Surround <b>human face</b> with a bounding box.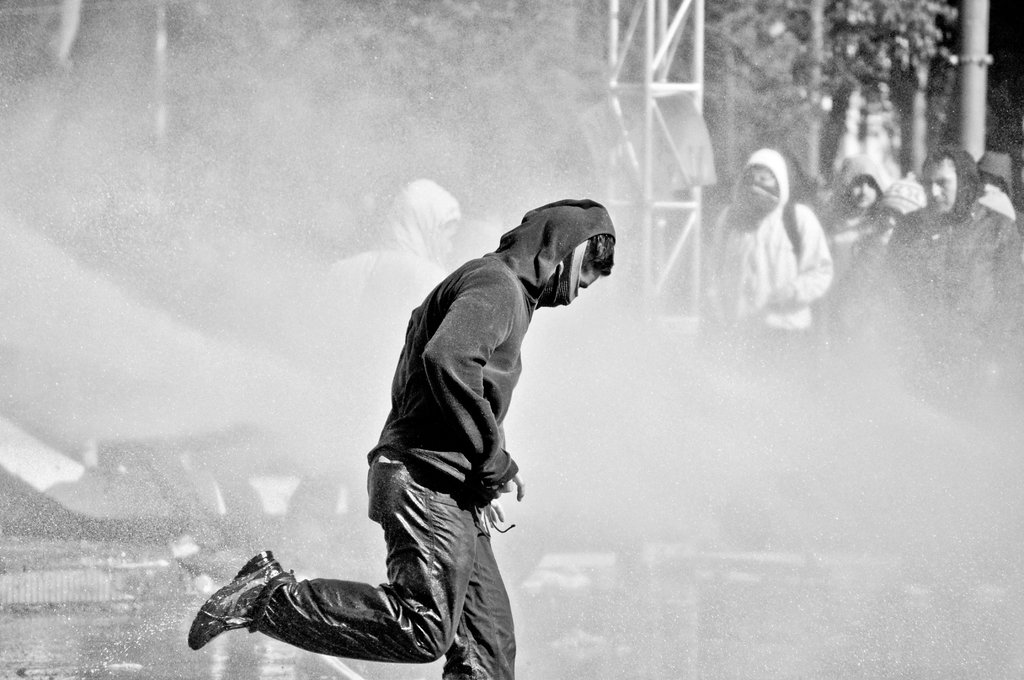
pyautogui.locateOnScreen(579, 265, 606, 287).
